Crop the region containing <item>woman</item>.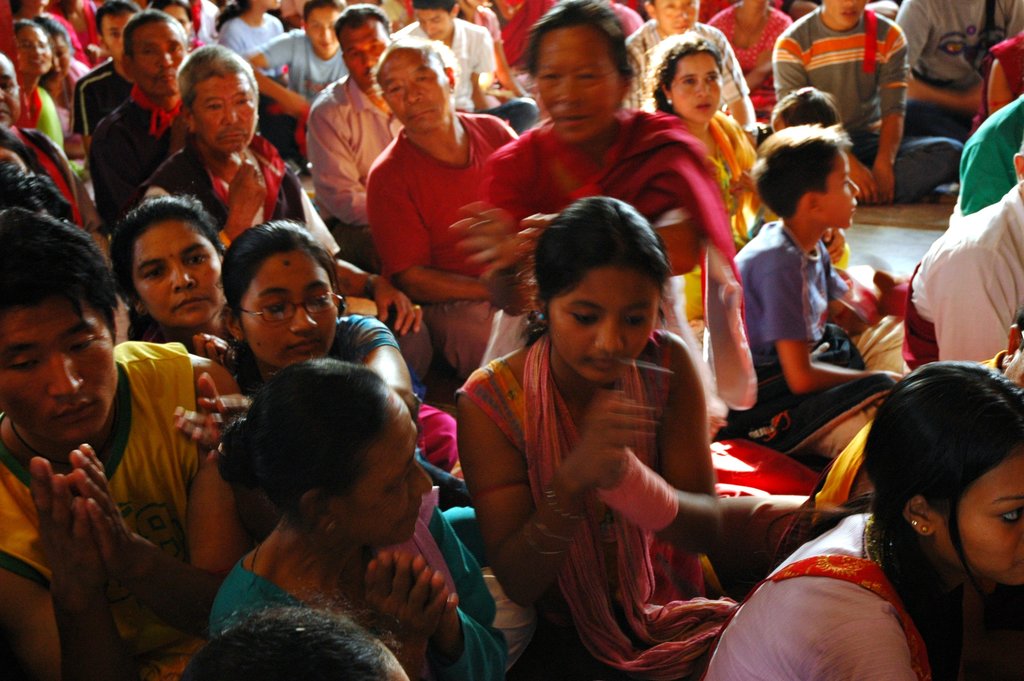
Crop region: 451:1:732:366.
